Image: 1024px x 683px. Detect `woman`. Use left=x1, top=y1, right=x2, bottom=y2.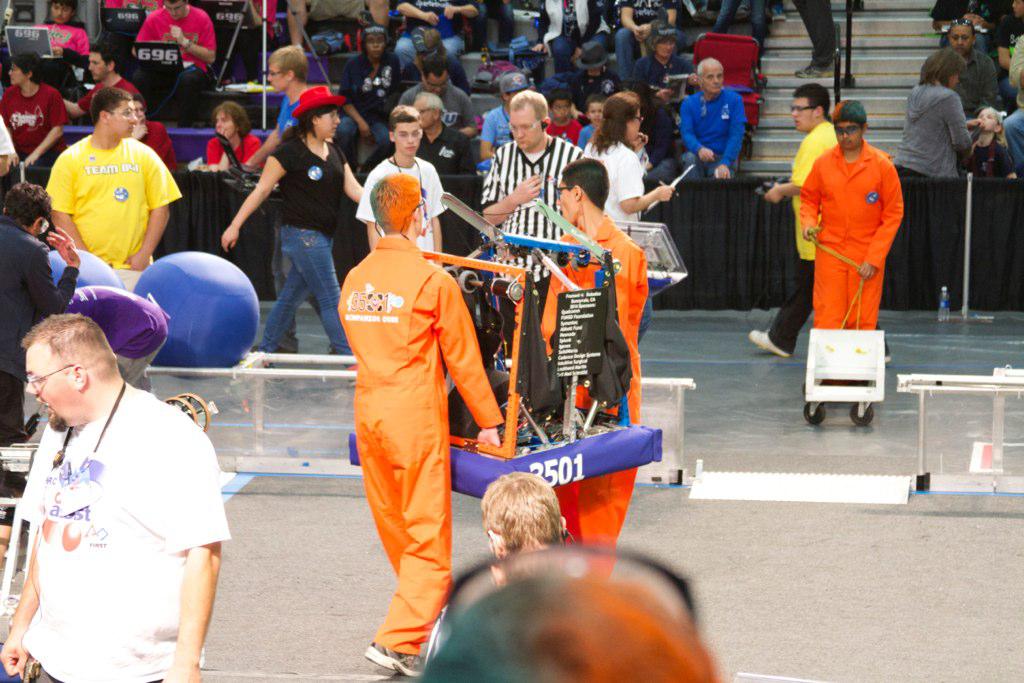
left=346, top=23, right=394, bottom=128.
